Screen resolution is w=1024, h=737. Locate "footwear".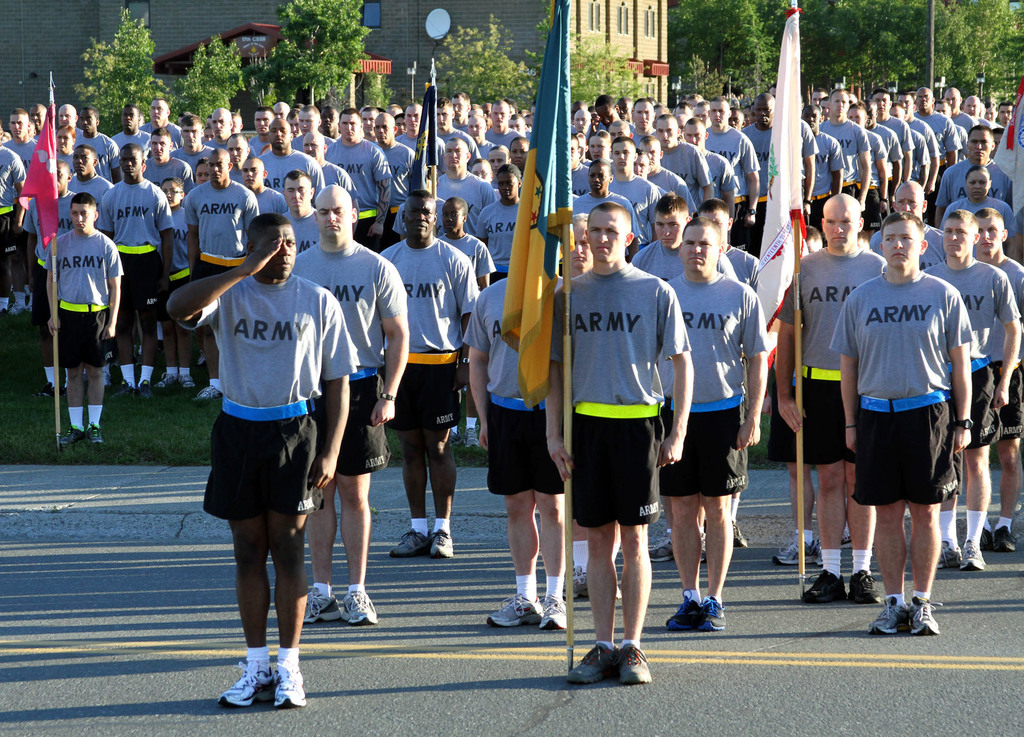
(196,384,222,400).
